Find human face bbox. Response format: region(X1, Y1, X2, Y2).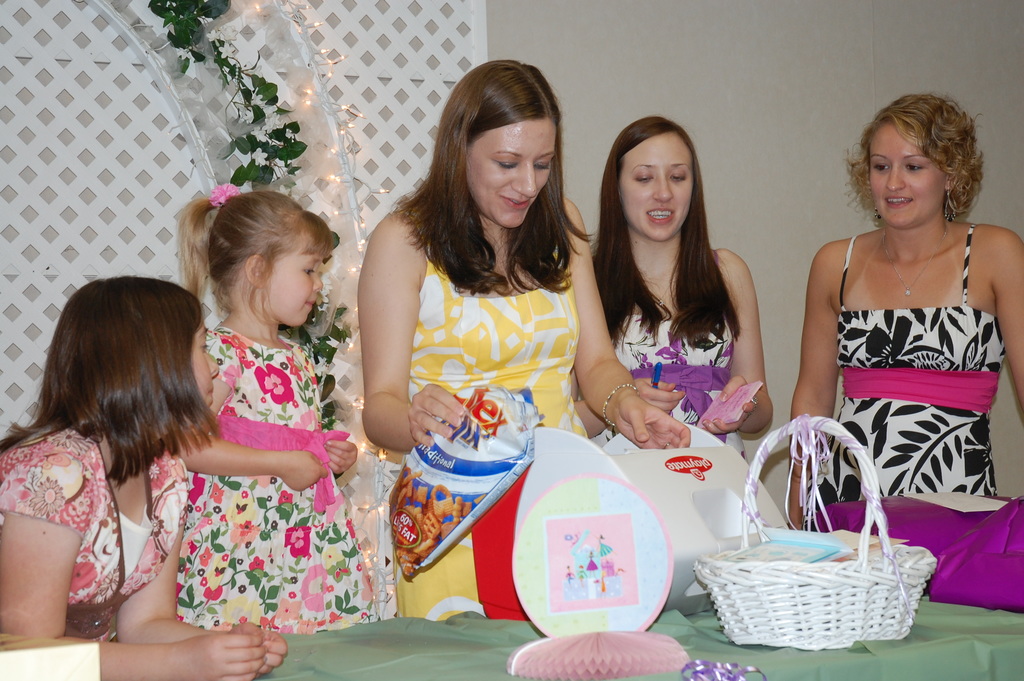
region(470, 116, 561, 225).
